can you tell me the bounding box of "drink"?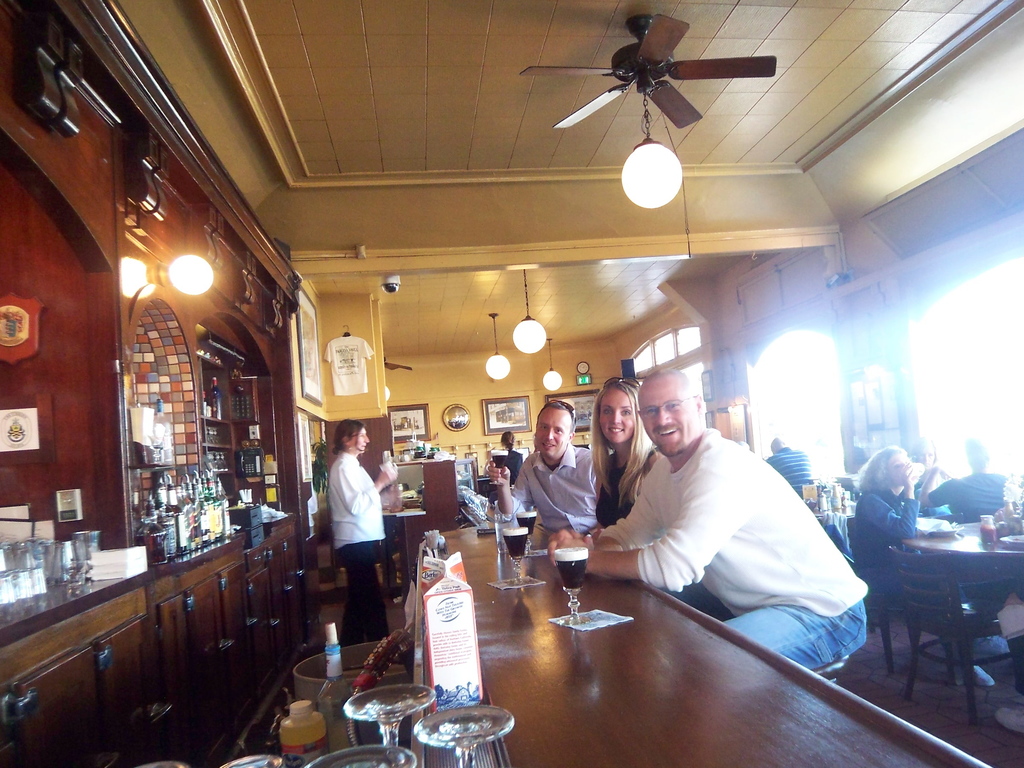
Rect(348, 680, 435, 761).
